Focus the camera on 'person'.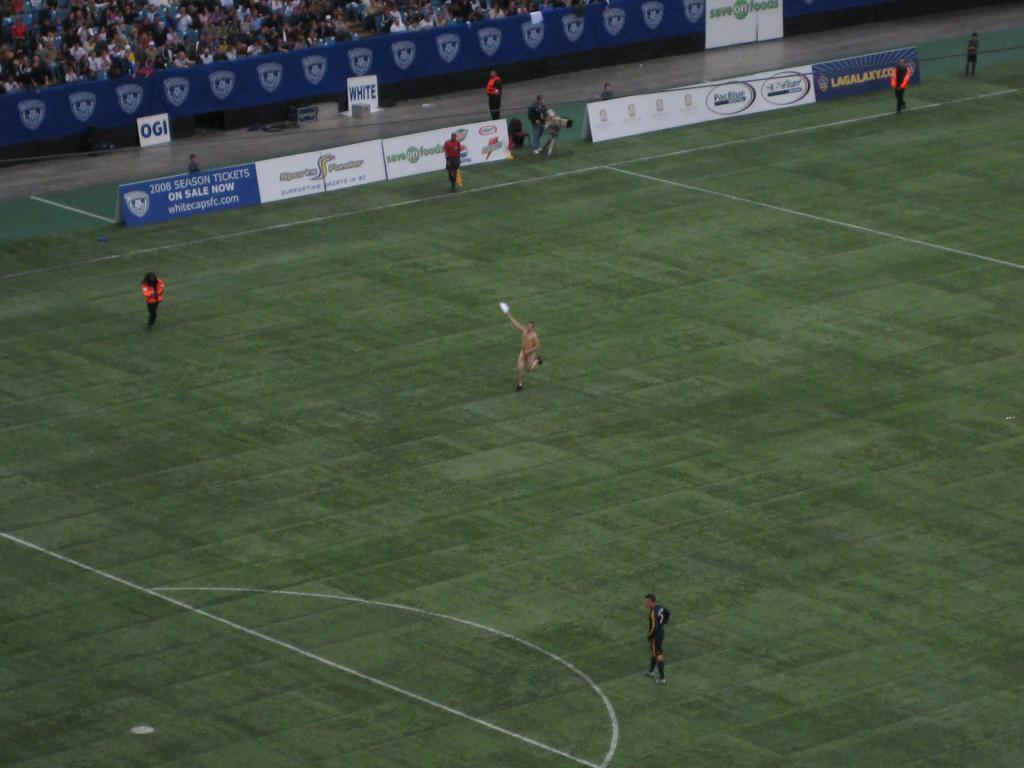
Focus region: bbox=(485, 67, 503, 116).
